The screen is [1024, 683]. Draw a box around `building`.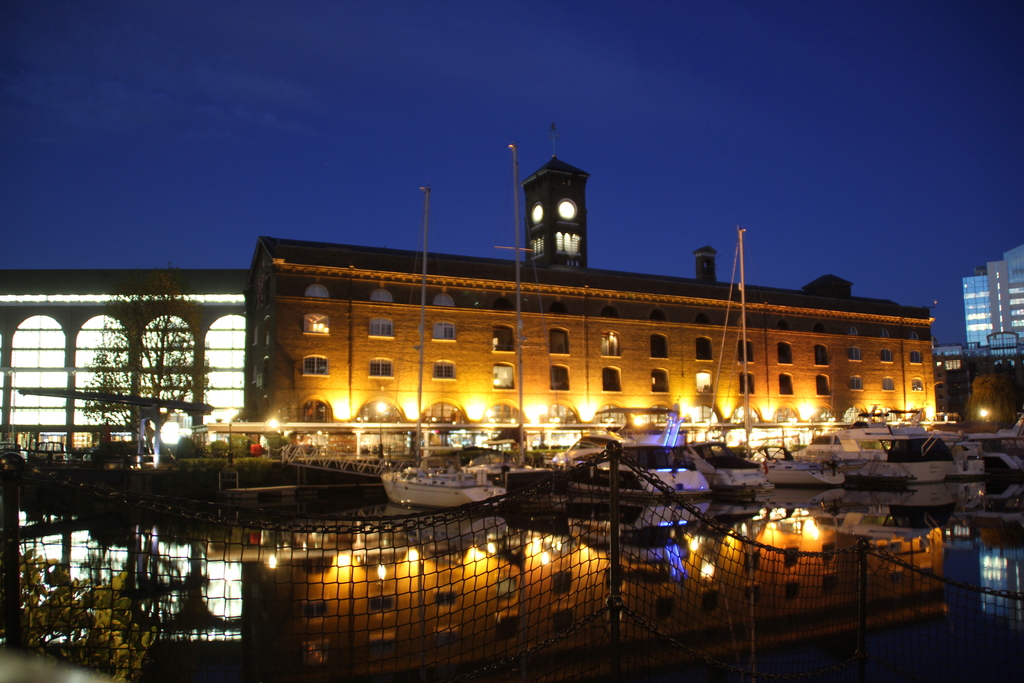
rect(964, 242, 1023, 343).
